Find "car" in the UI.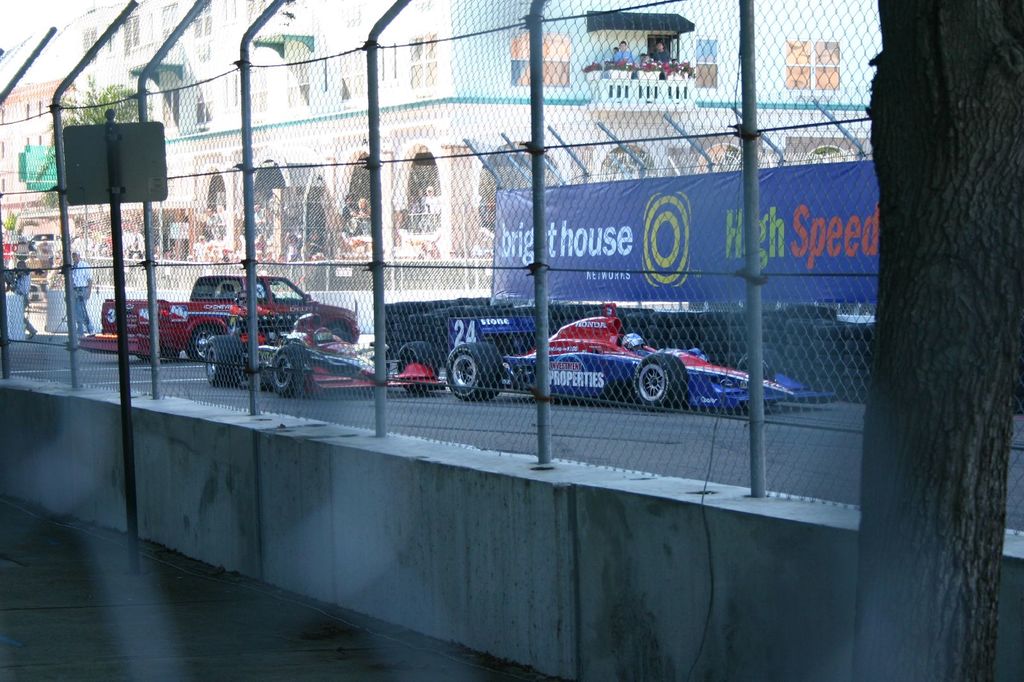
UI element at {"x1": 449, "y1": 305, "x2": 836, "y2": 409}.
